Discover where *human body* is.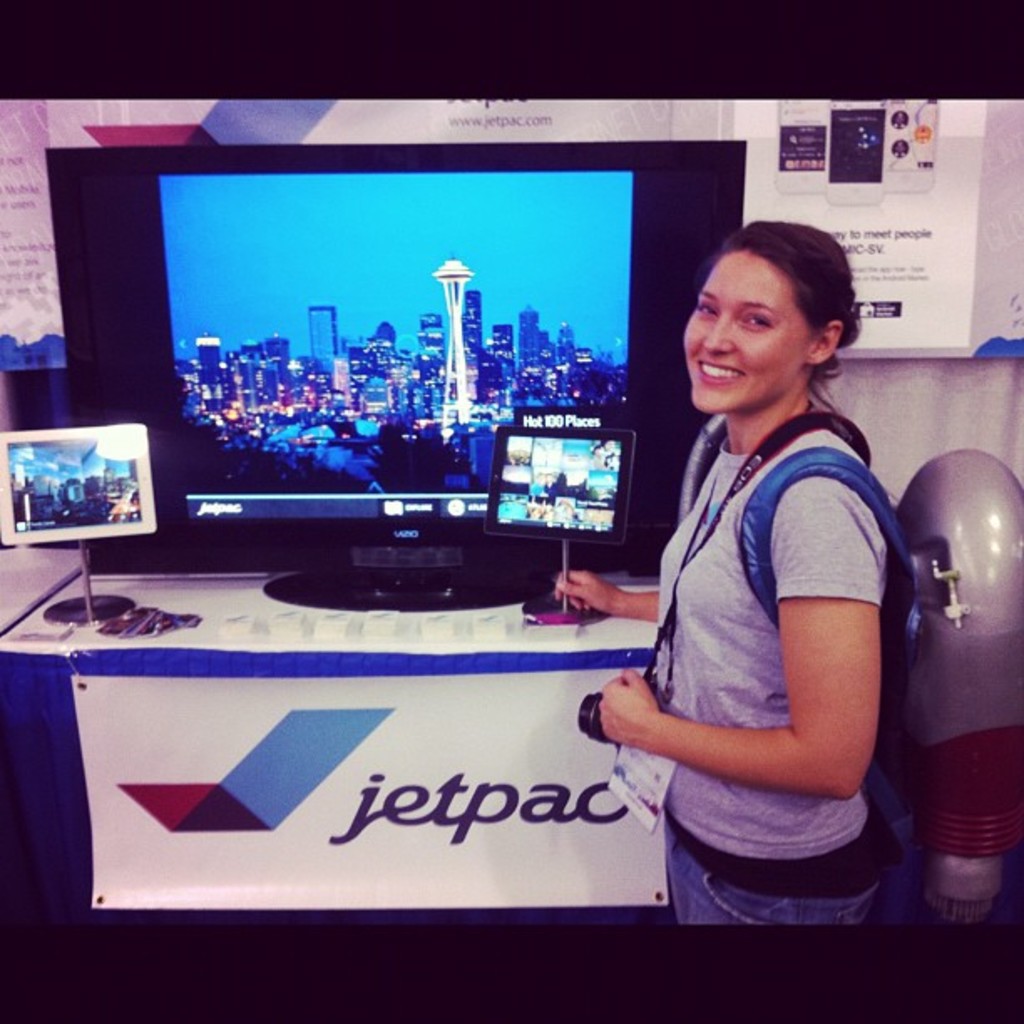
Discovered at pyautogui.locateOnScreen(602, 199, 929, 944).
